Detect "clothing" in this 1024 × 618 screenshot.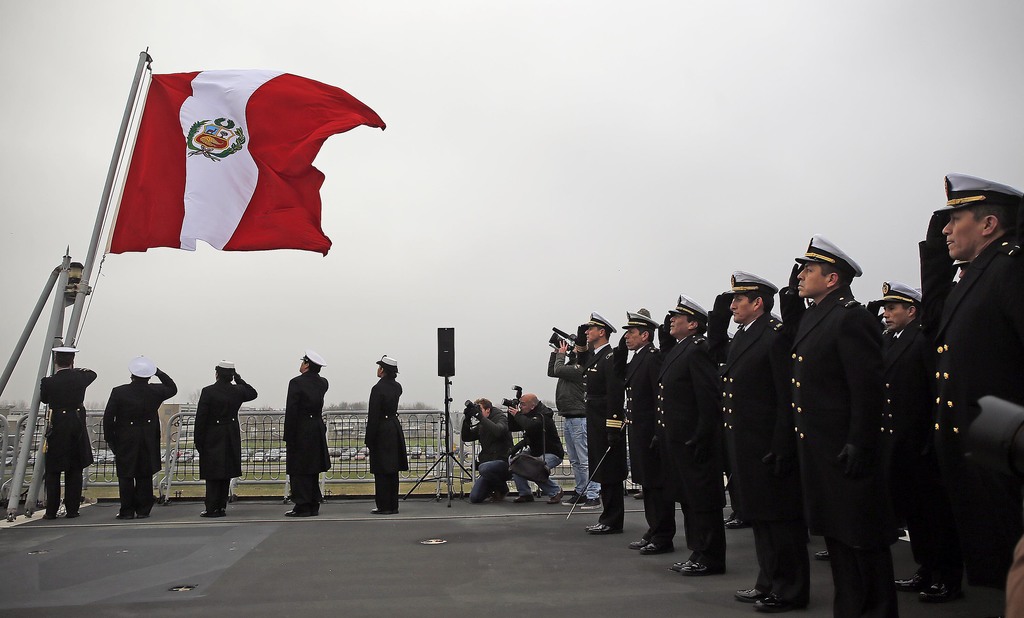
Detection: [left=579, top=351, right=633, bottom=534].
